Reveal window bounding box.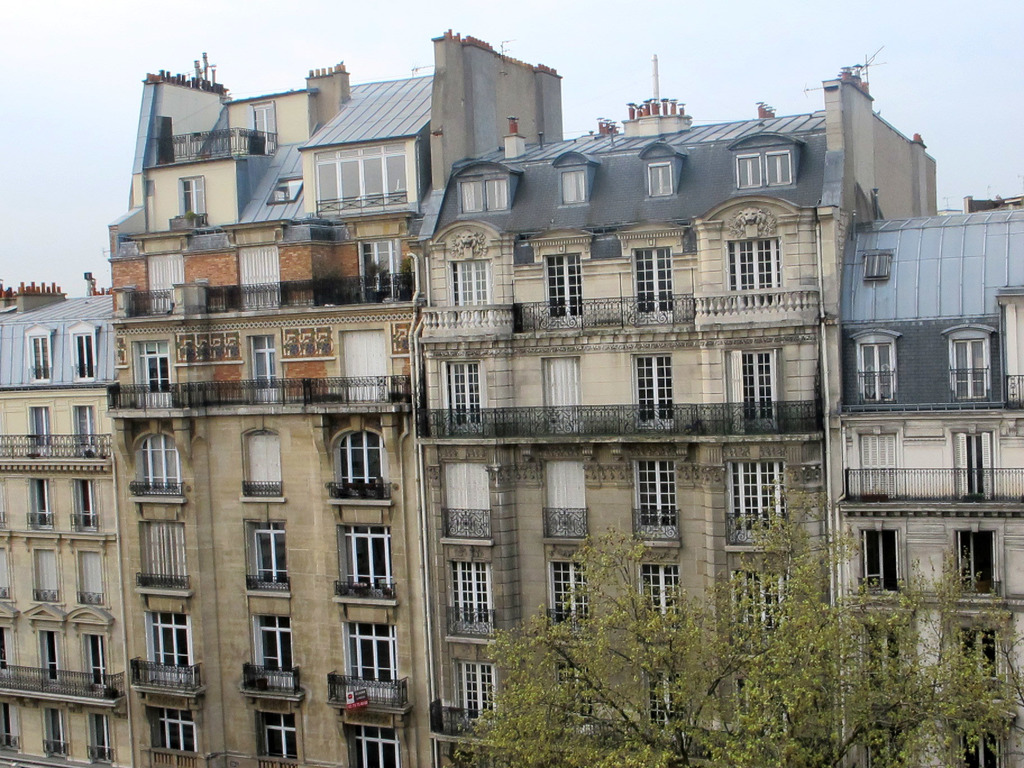
Revealed: x1=77, y1=479, x2=96, y2=531.
